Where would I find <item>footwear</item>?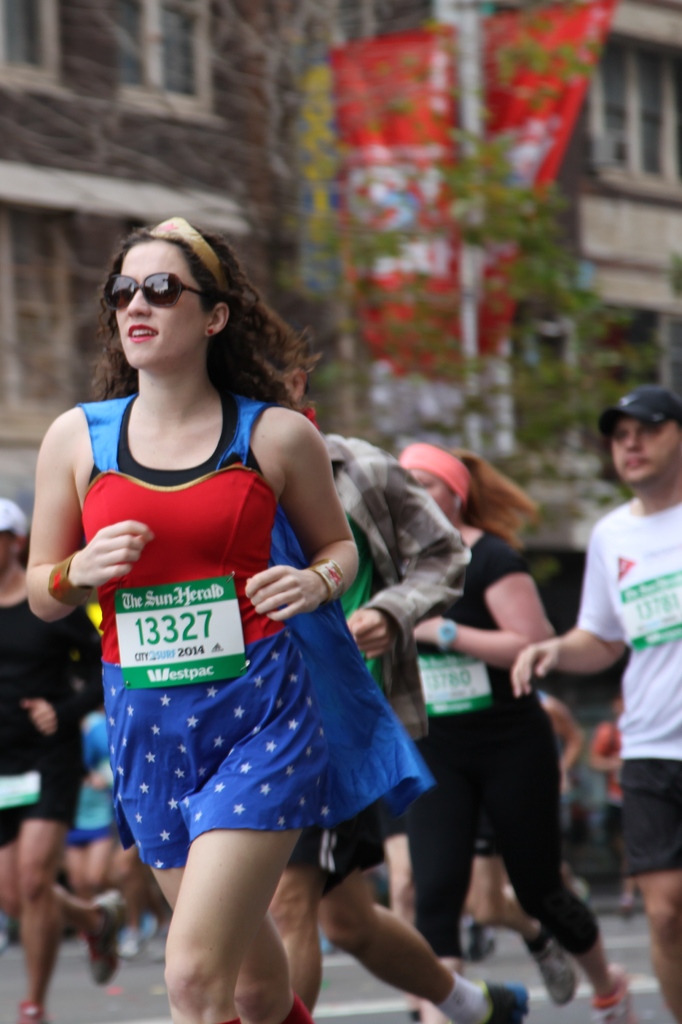
At [left=83, top=888, right=128, bottom=988].
